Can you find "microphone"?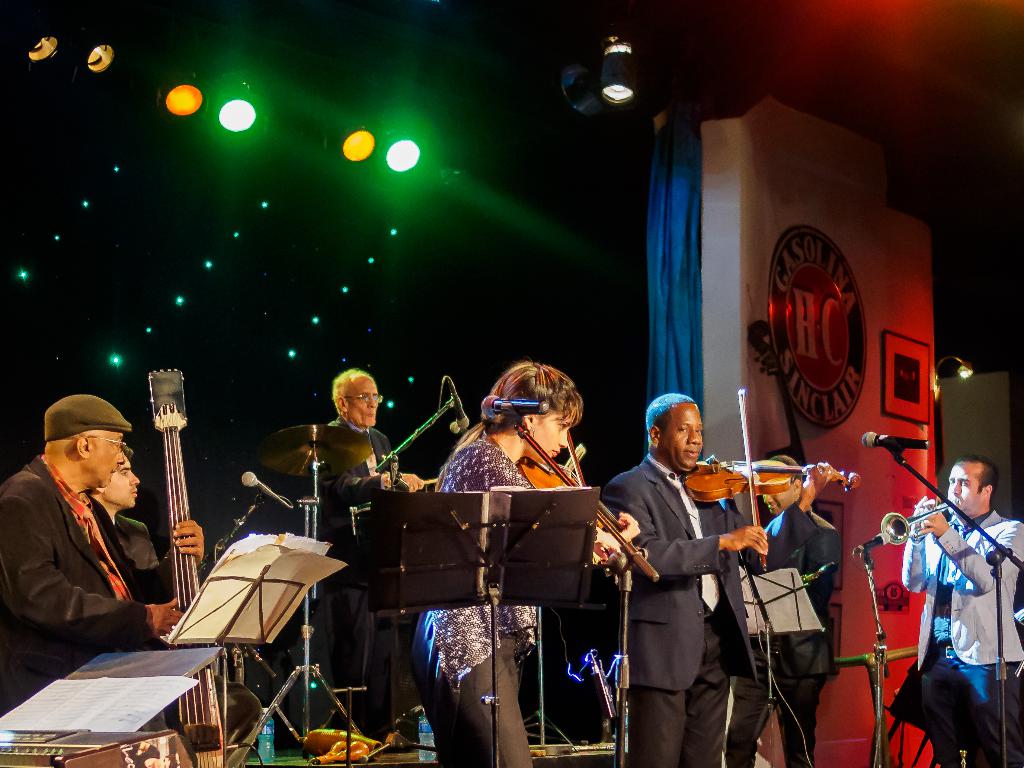
Yes, bounding box: 445, 378, 472, 430.
